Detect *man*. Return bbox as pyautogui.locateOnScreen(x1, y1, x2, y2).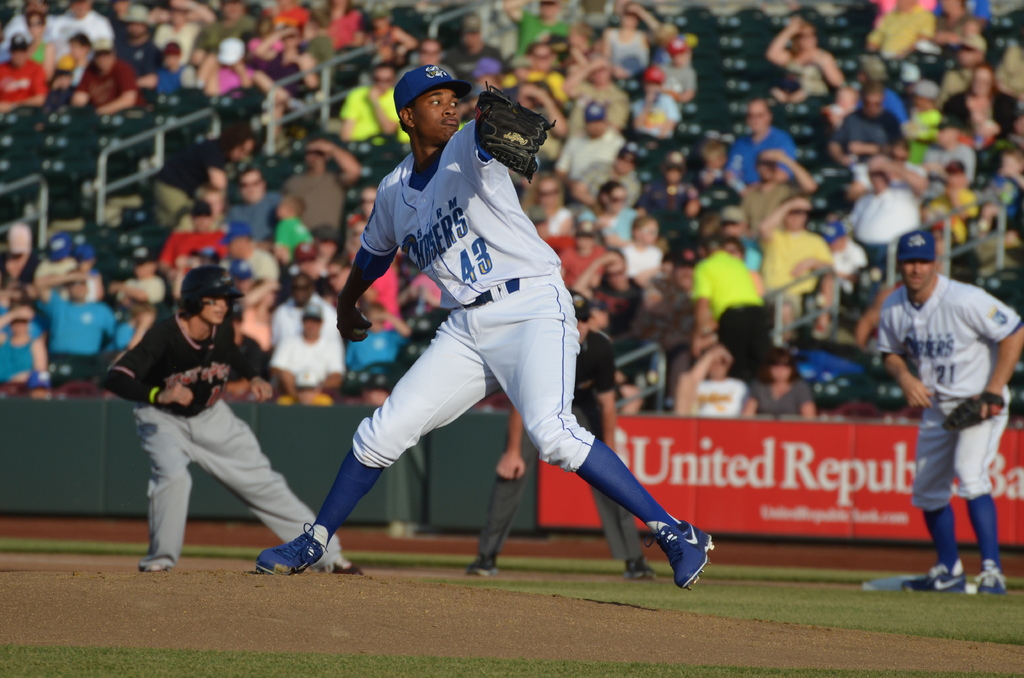
pyautogui.locateOnScreen(827, 81, 902, 166).
